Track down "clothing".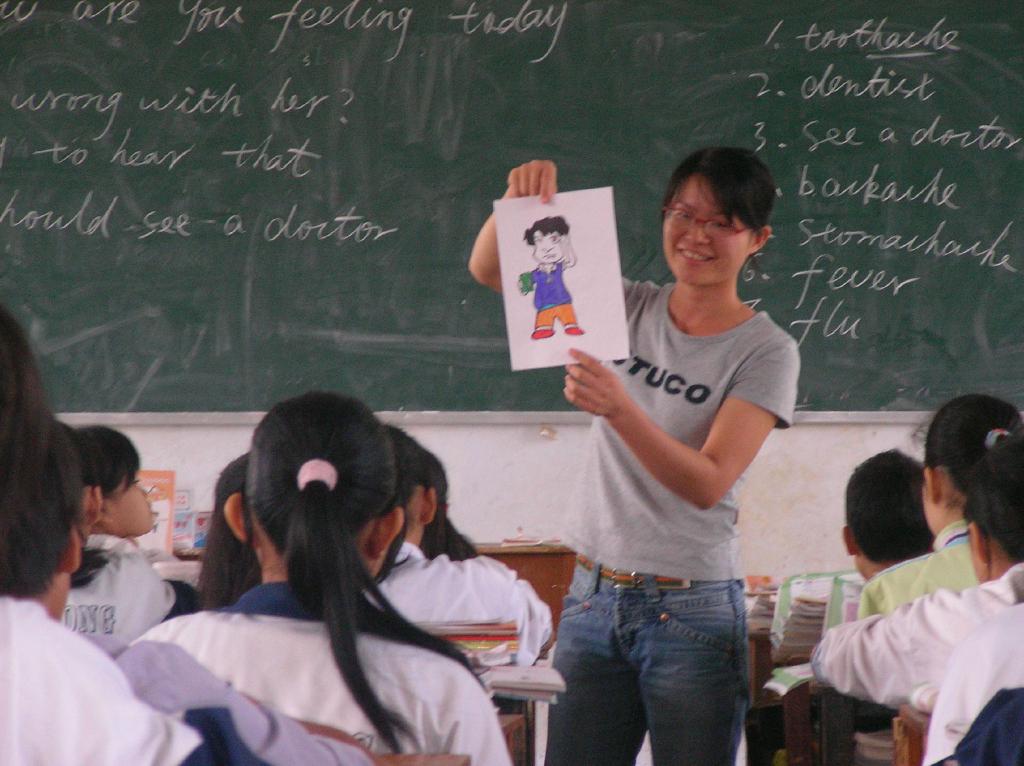
Tracked to <box>58,534,199,653</box>.
